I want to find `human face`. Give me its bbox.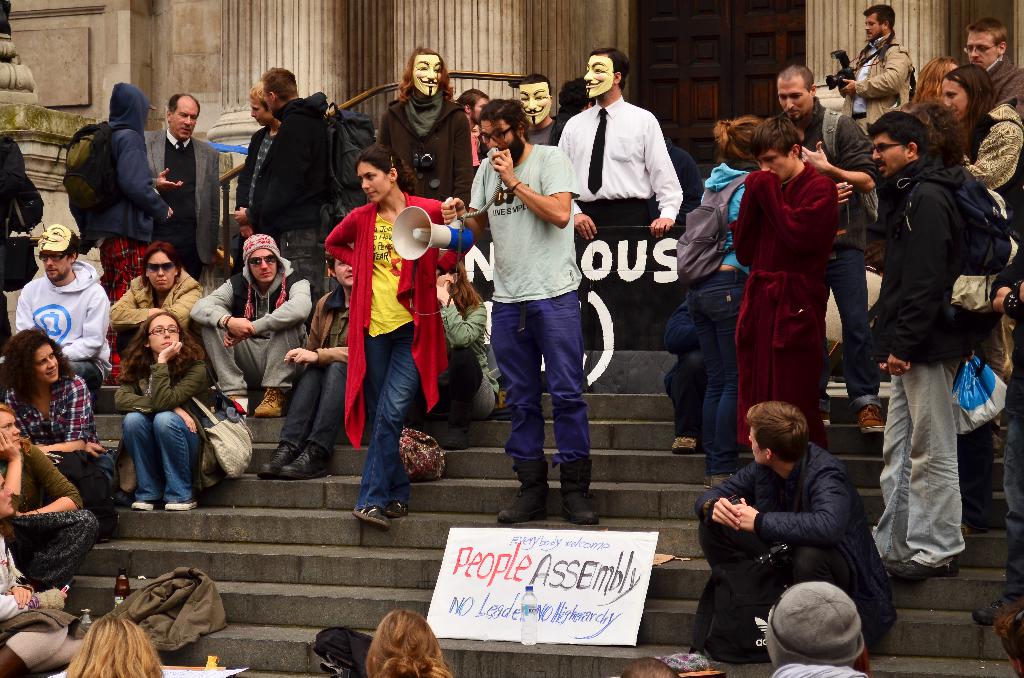
bbox(865, 15, 884, 46).
